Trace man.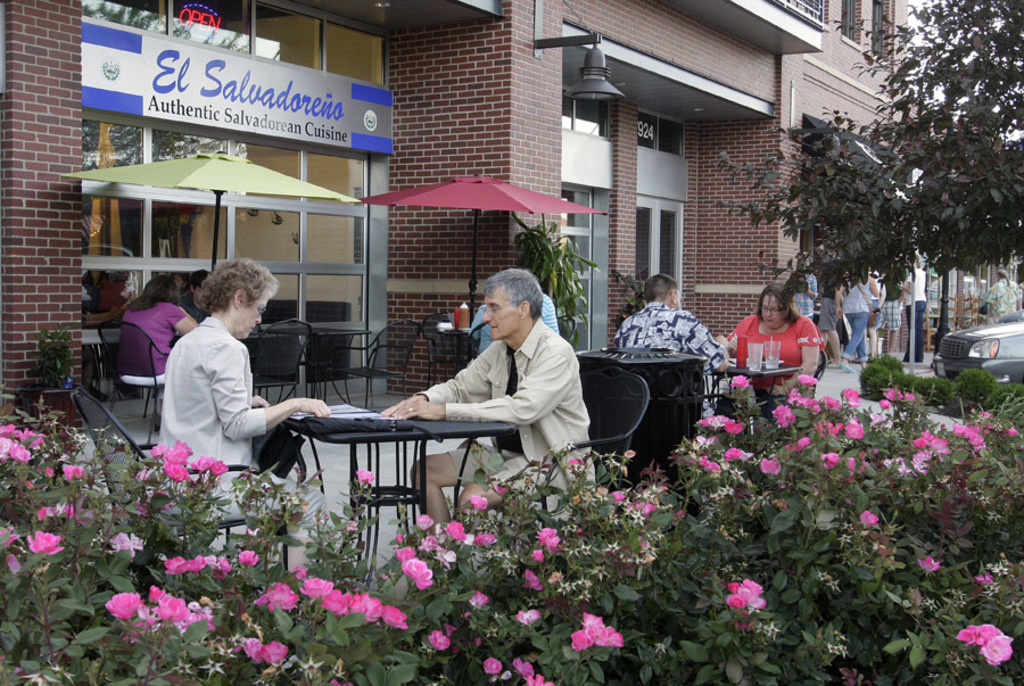
Traced to region(362, 271, 598, 503).
